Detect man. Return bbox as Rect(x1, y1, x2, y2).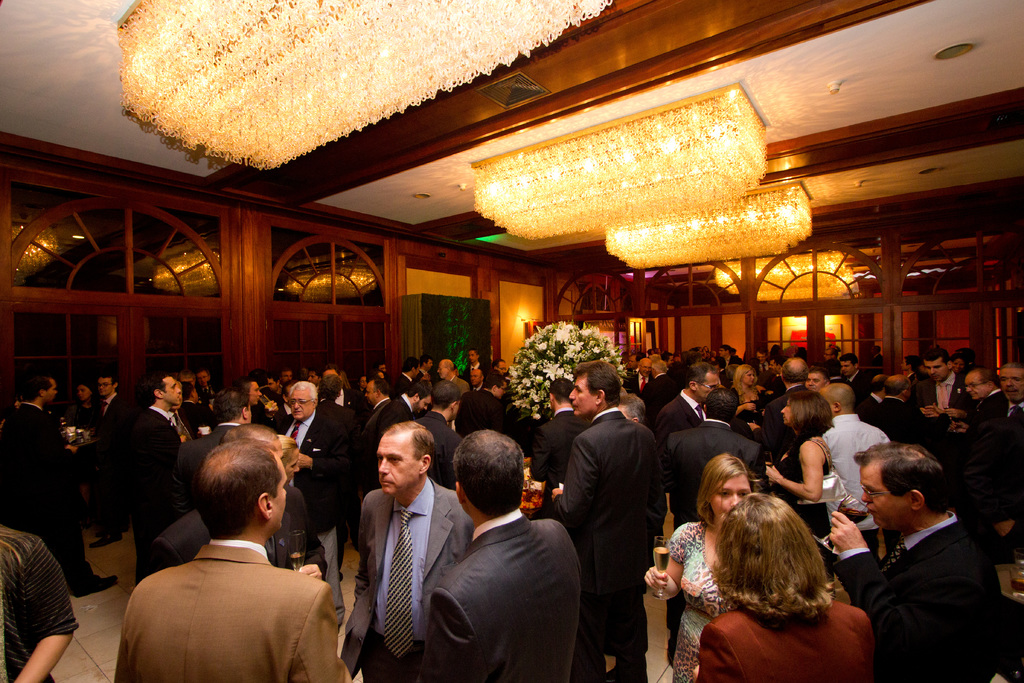
Rect(113, 439, 347, 682).
